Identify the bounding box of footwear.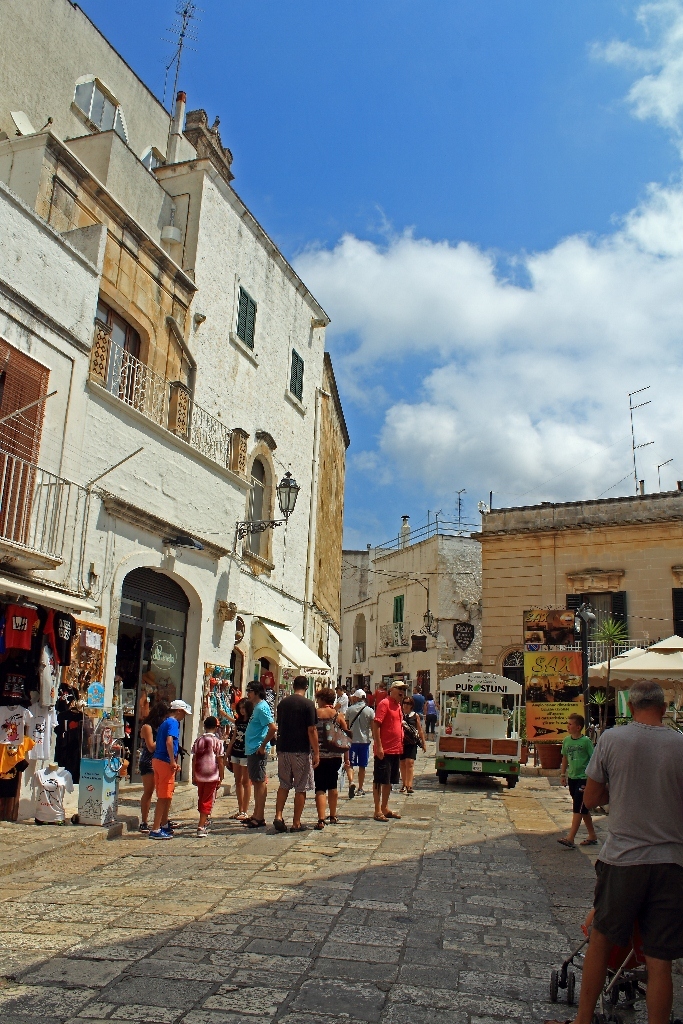
<region>401, 786, 406, 795</region>.
